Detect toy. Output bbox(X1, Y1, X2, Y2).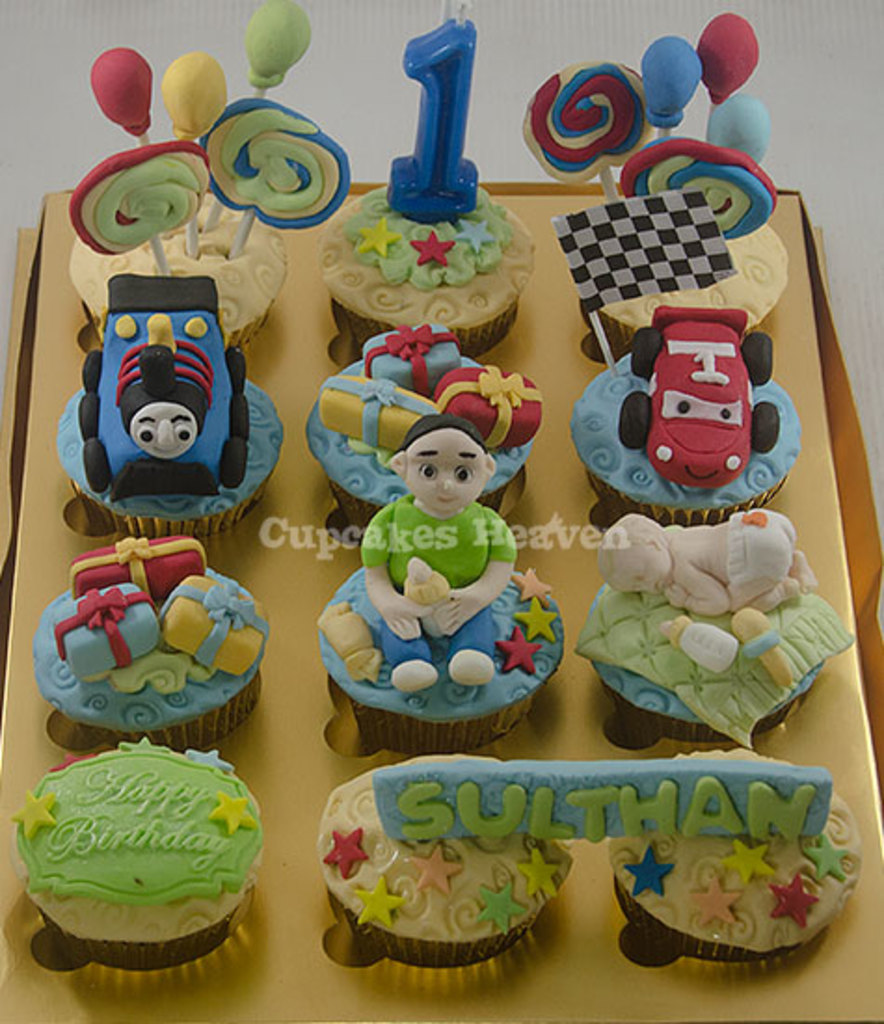
bbox(618, 303, 774, 490).
